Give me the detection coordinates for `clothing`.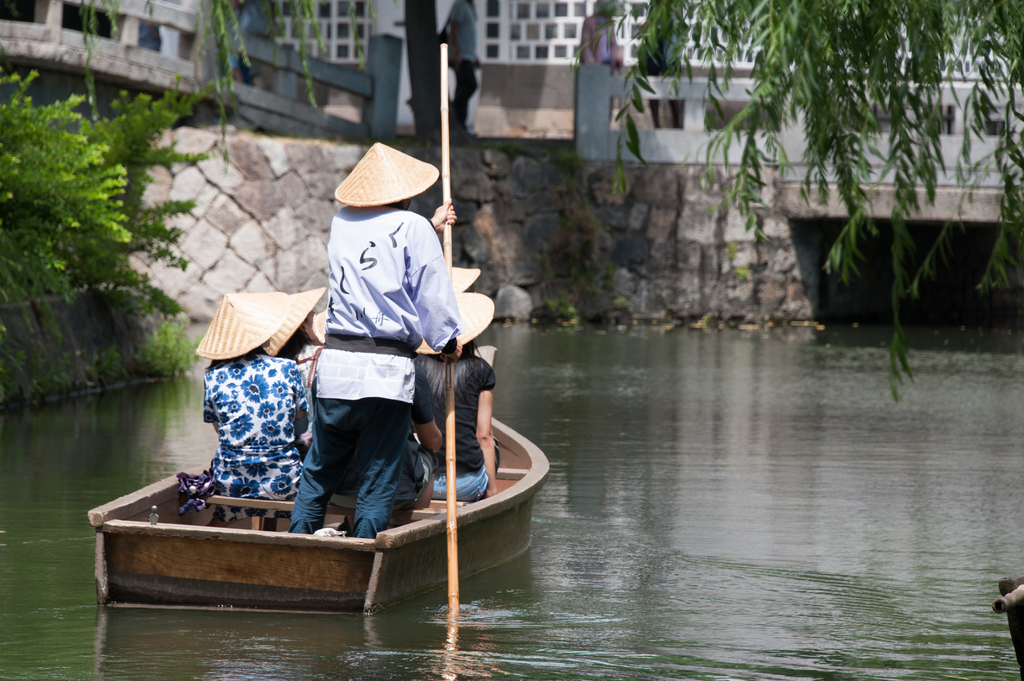
left=447, top=0, right=480, bottom=131.
